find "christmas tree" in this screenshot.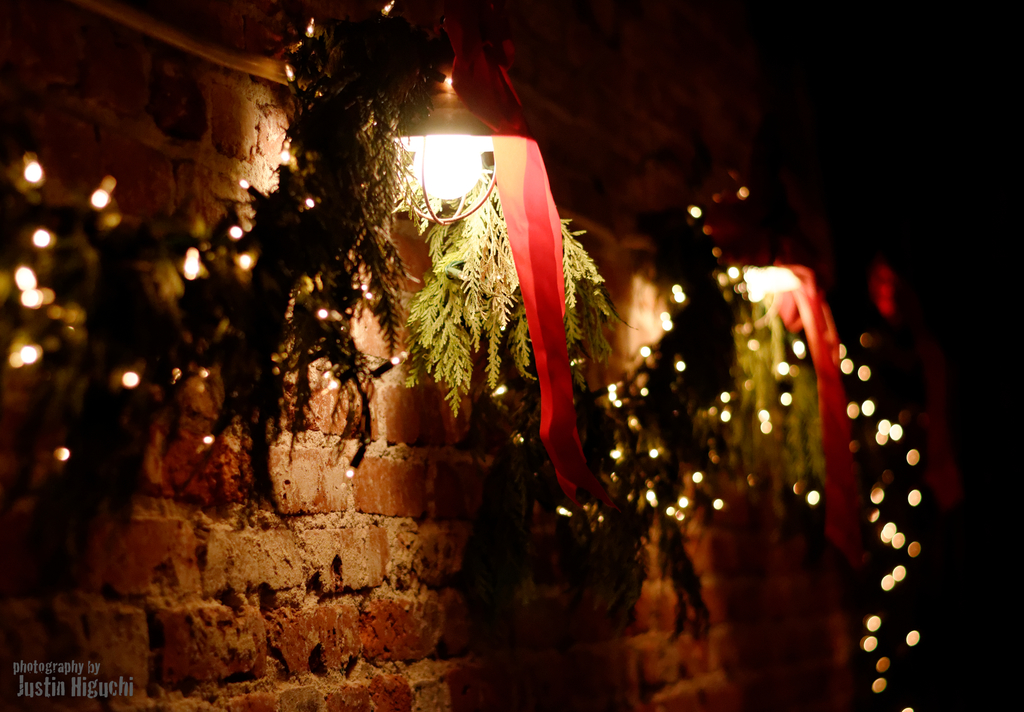
The bounding box for "christmas tree" is box(403, 131, 637, 421).
